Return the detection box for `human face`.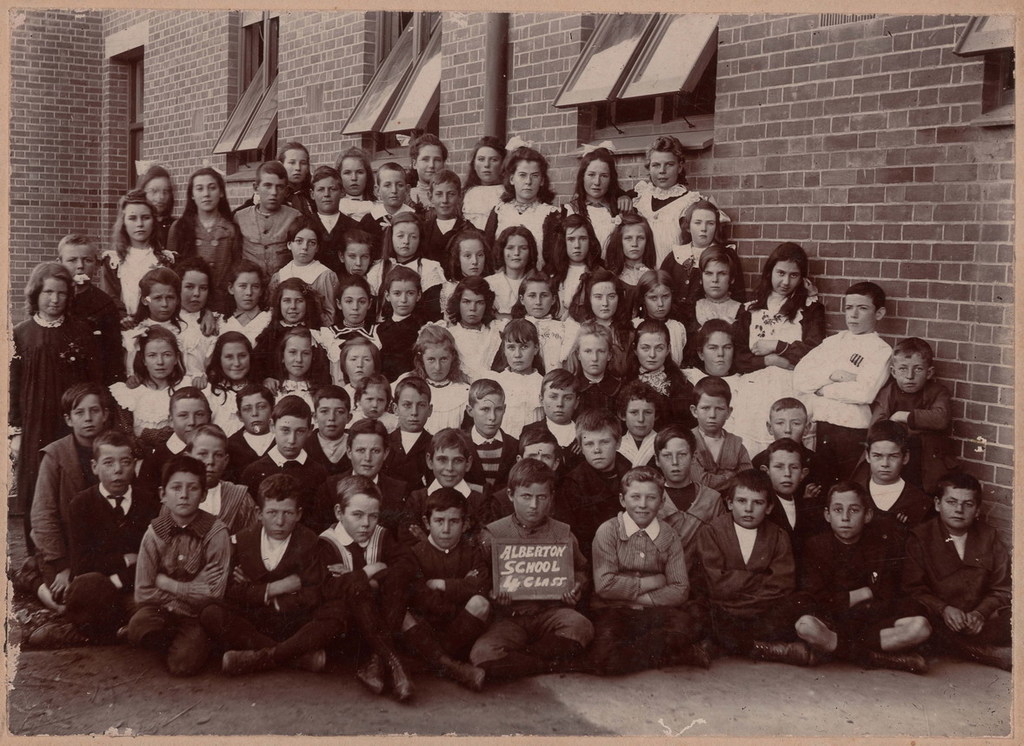
rect(425, 512, 459, 548).
